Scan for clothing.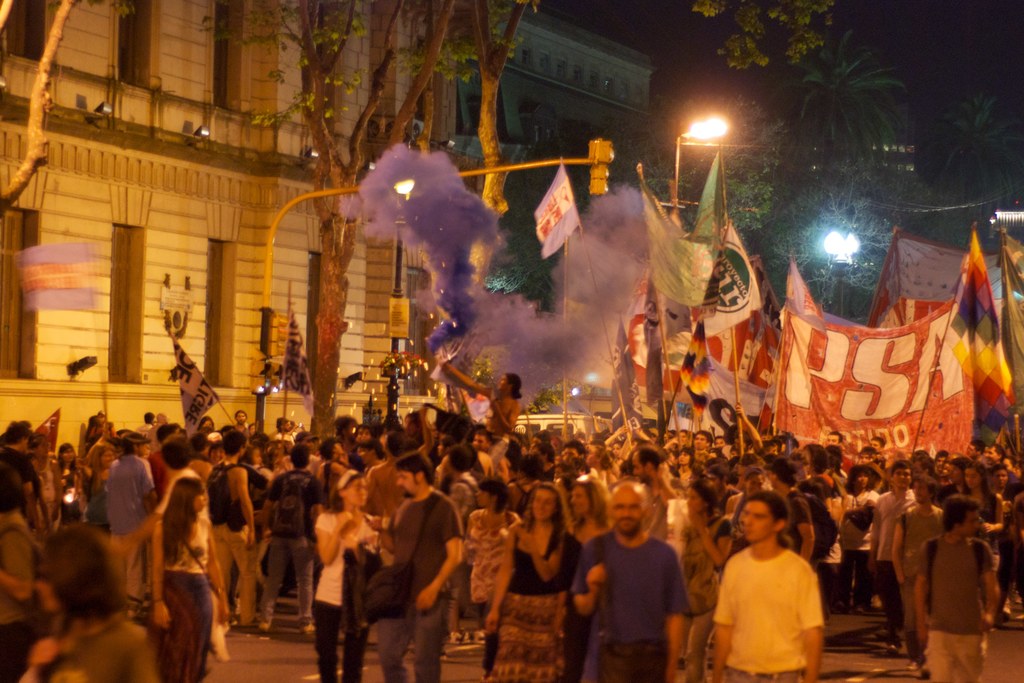
Scan result: 929, 630, 991, 682.
